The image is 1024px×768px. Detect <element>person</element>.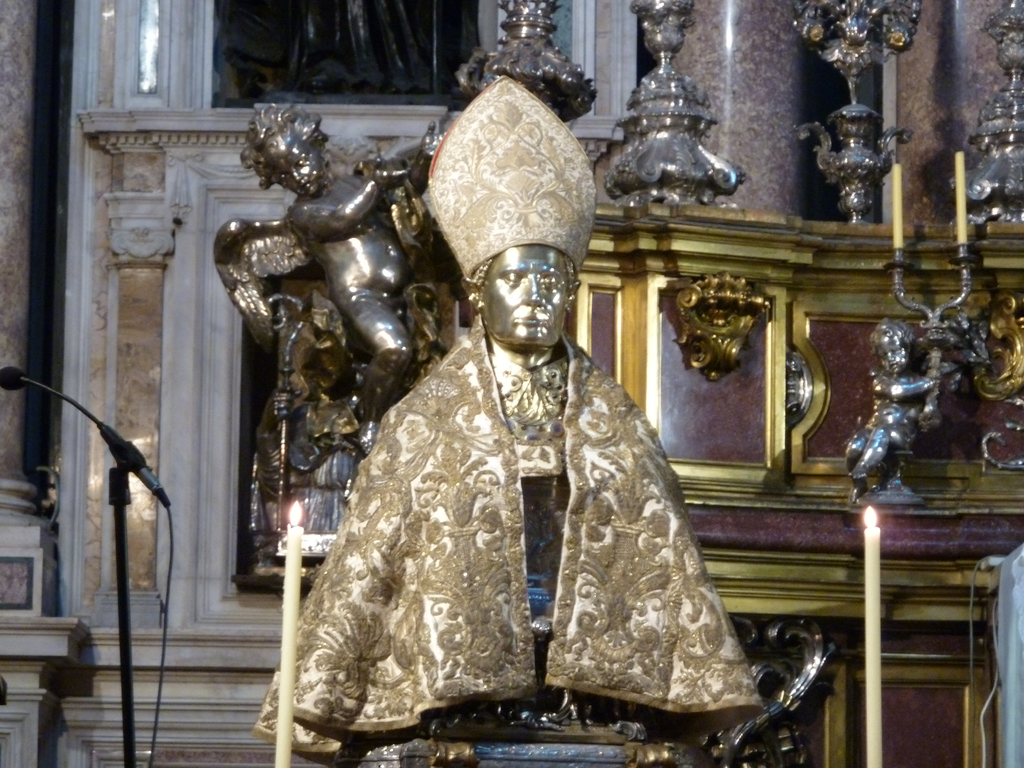
Detection: <box>273,137,776,767</box>.
